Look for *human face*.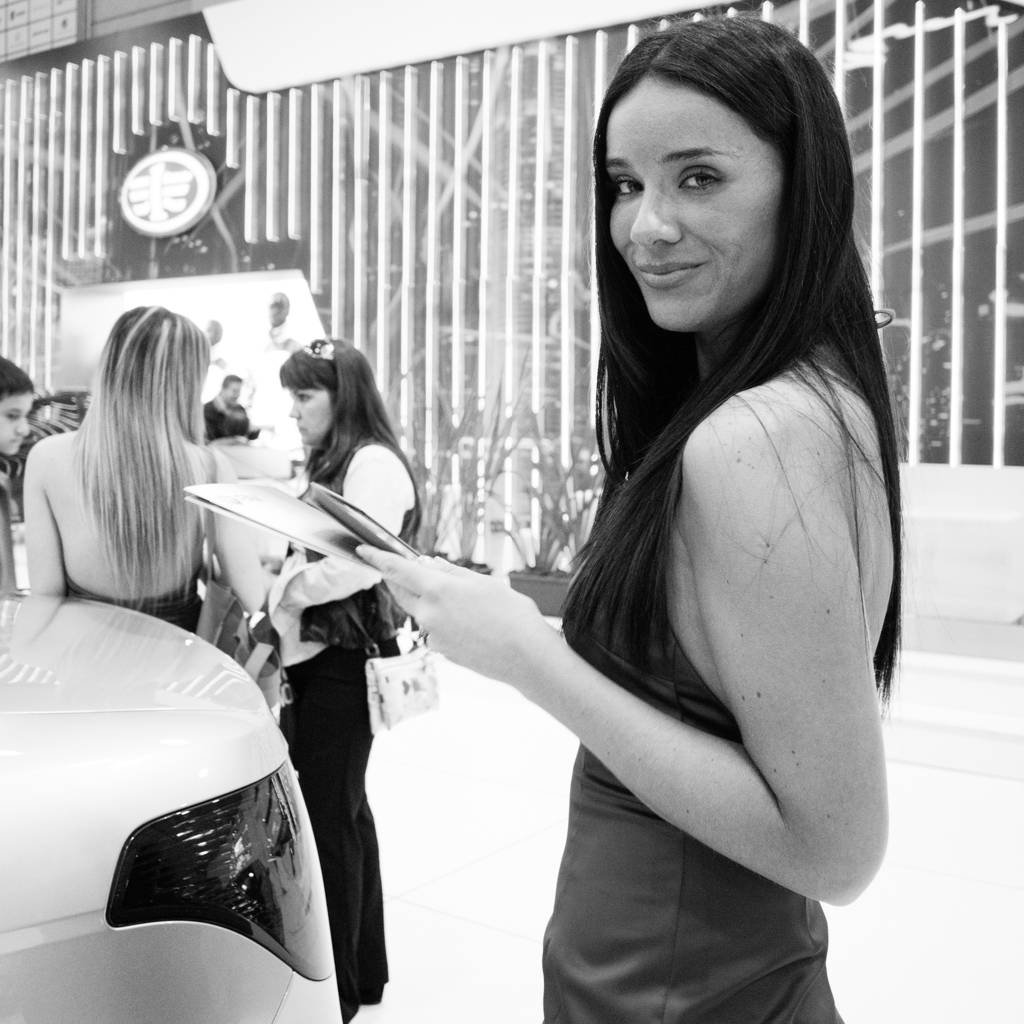
Found: bbox=[0, 389, 35, 456].
